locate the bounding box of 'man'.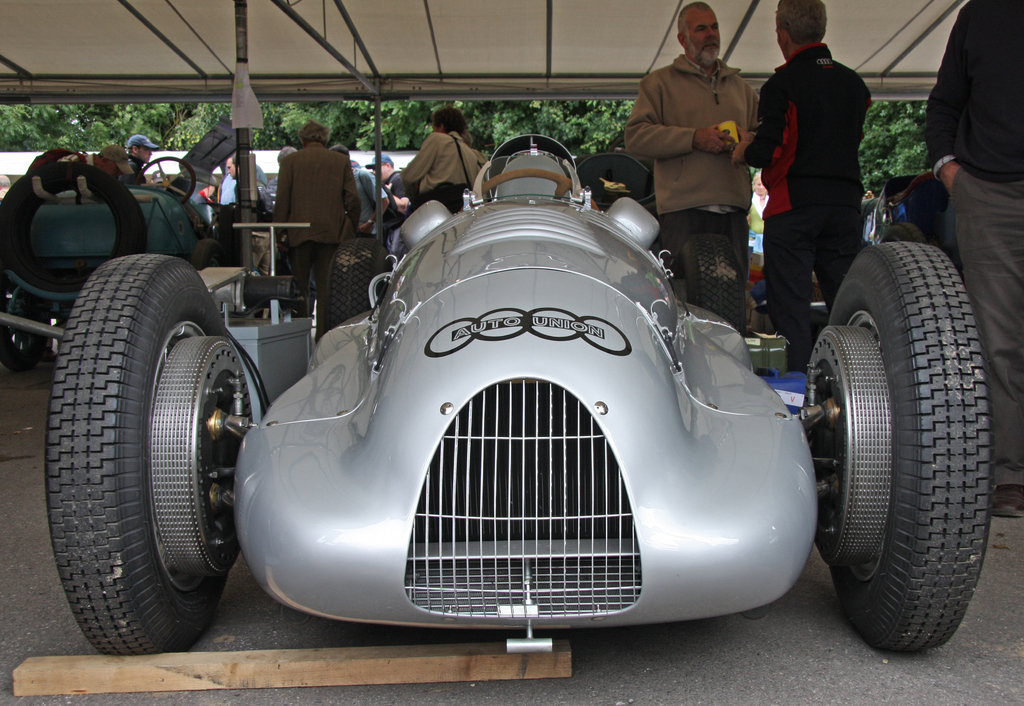
Bounding box: (left=756, top=19, right=886, bottom=321).
